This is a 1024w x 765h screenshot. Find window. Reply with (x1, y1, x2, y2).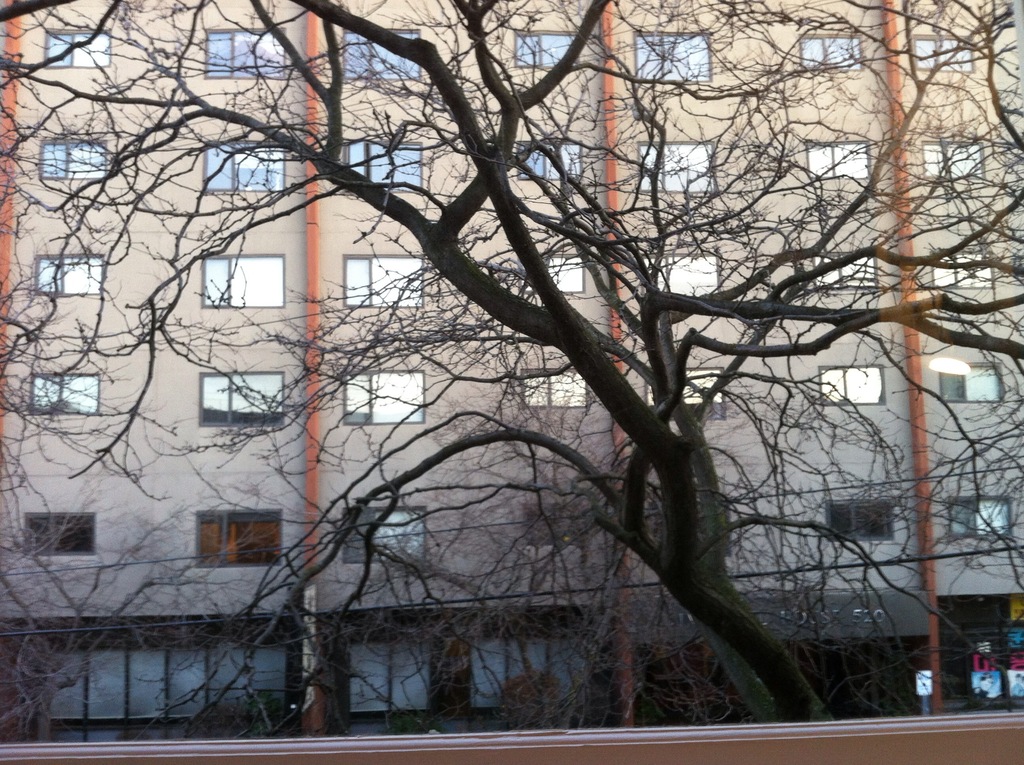
(200, 375, 284, 428).
